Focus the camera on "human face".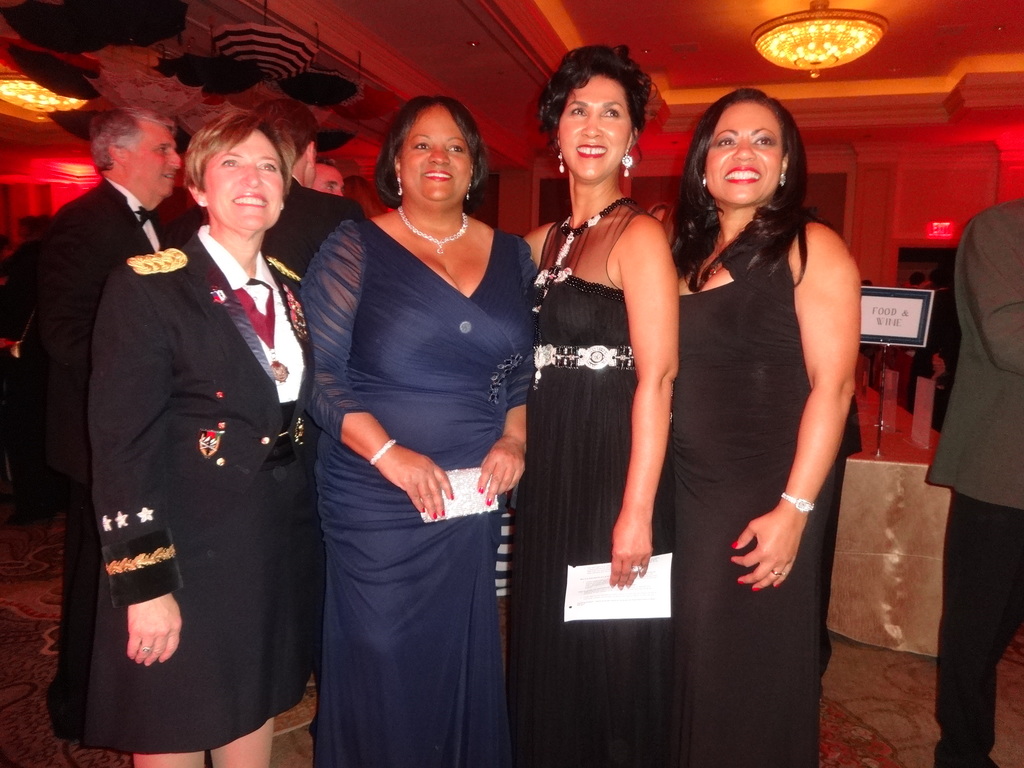
Focus region: (left=705, top=102, right=782, bottom=205).
